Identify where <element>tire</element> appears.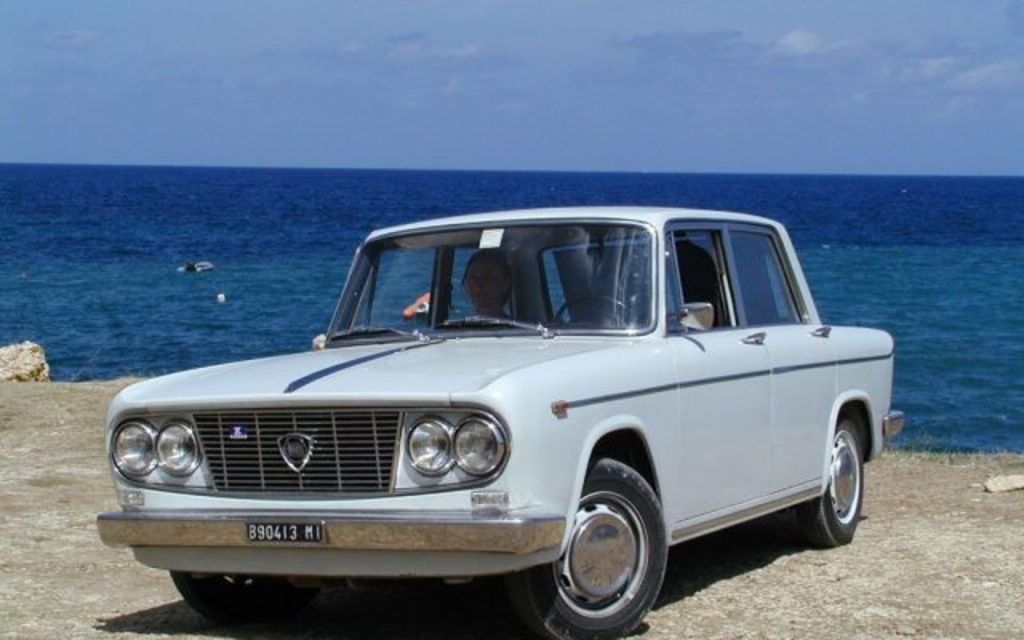
Appears at {"left": 170, "top": 570, "right": 299, "bottom": 627}.
